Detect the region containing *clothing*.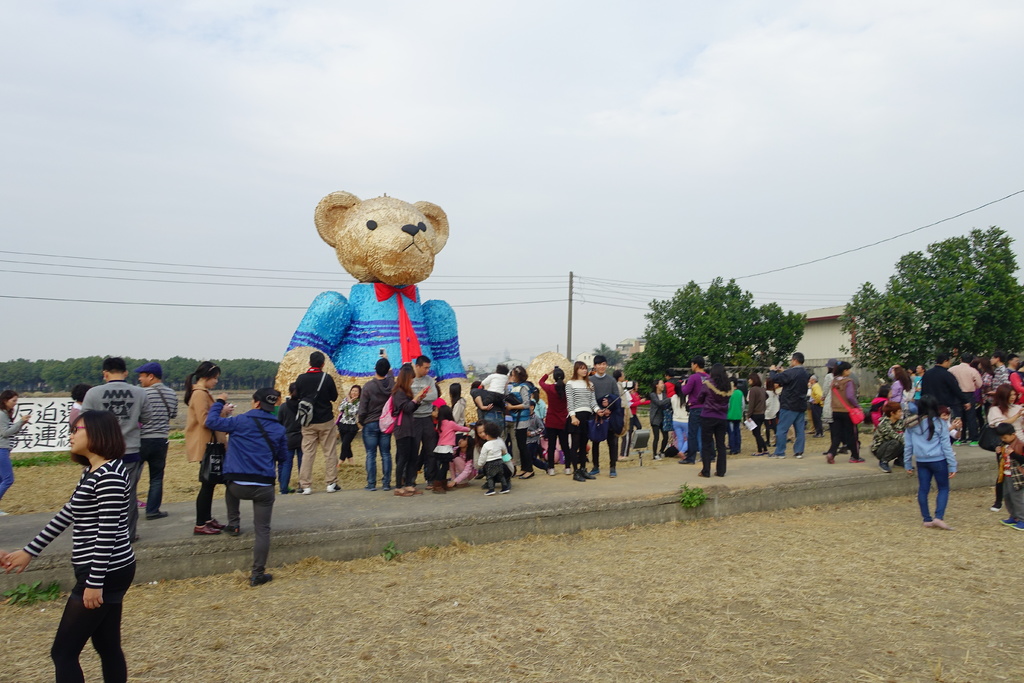
337,398,360,463.
